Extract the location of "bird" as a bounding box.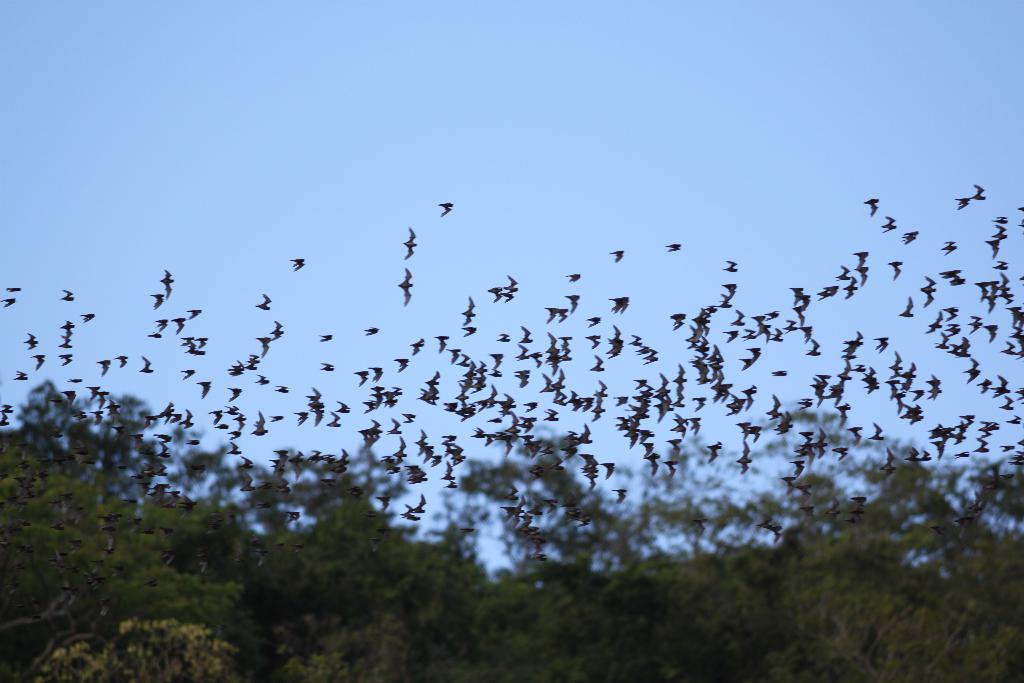
255 292 272 312.
